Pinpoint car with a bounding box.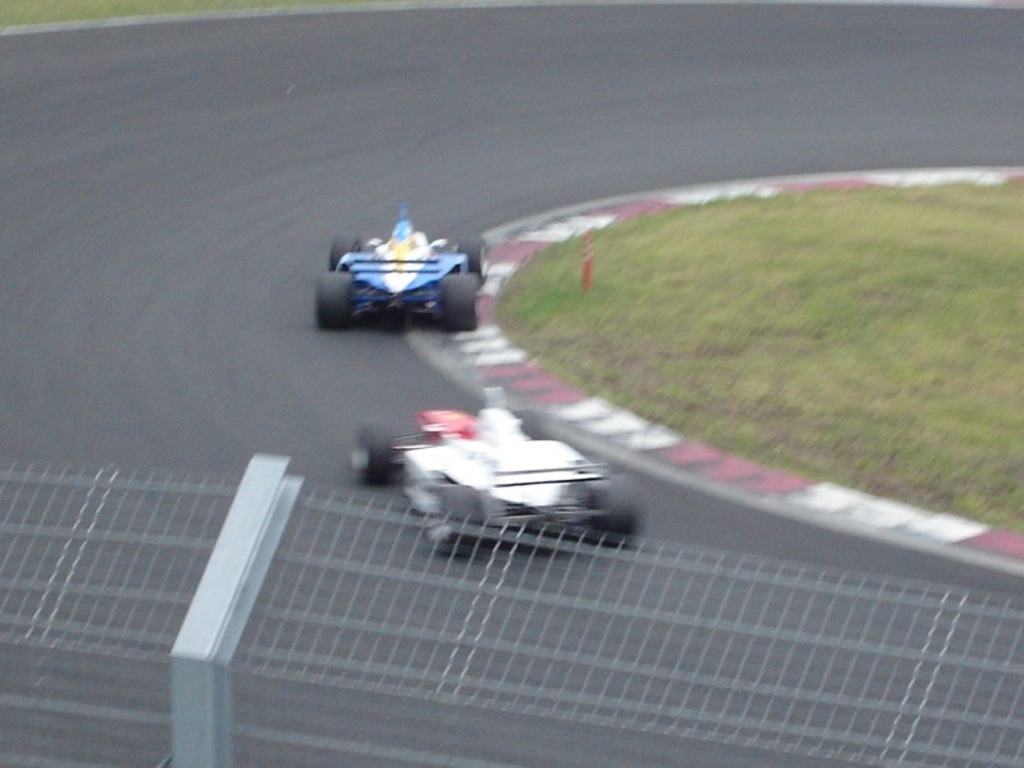
<box>316,212,499,325</box>.
